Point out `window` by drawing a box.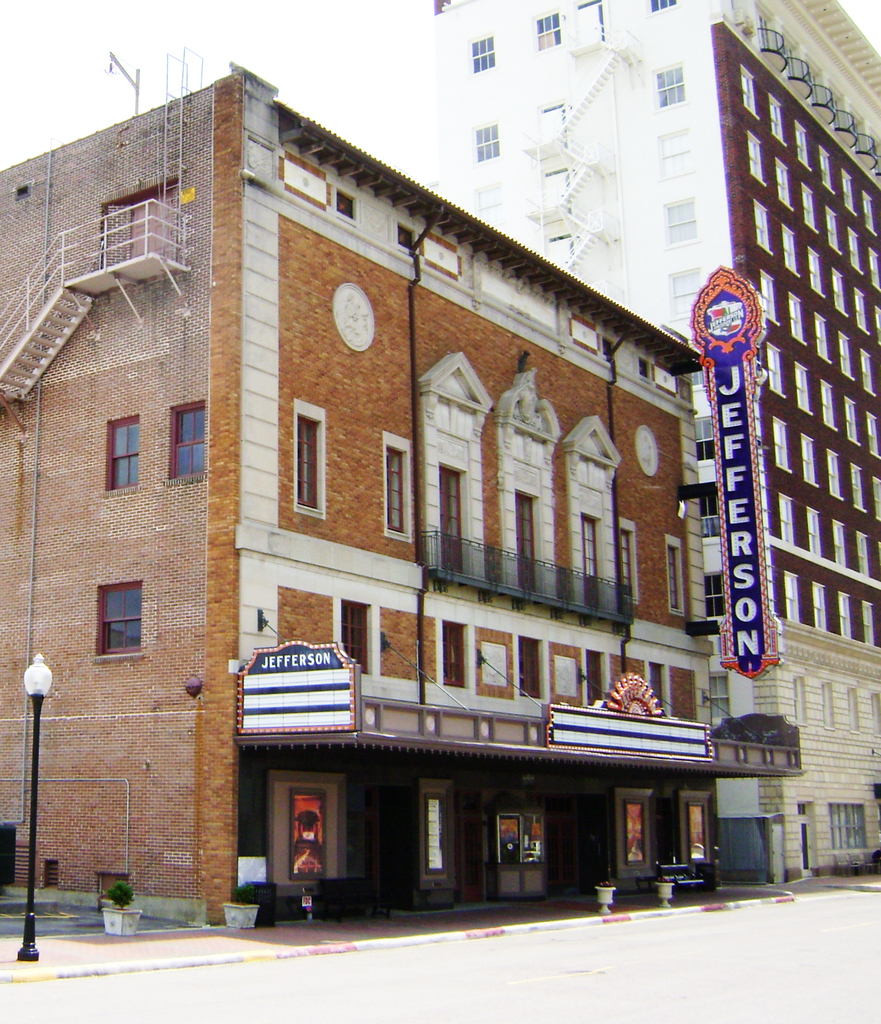
bbox=(176, 399, 205, 468).
